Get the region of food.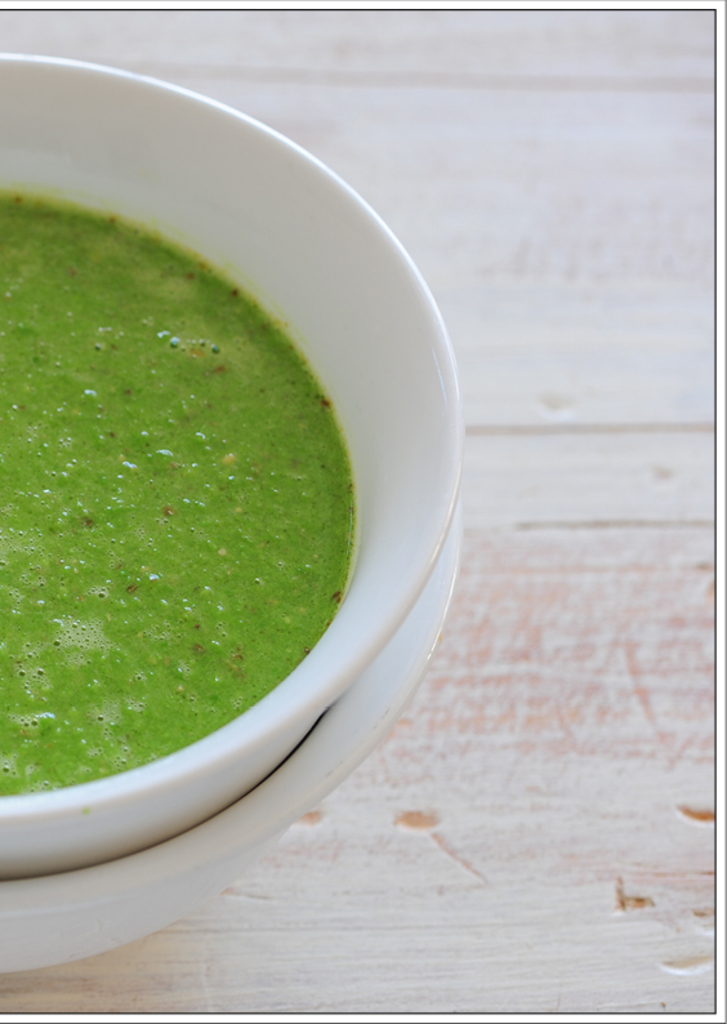
box=[0, 190, 352, 796].
